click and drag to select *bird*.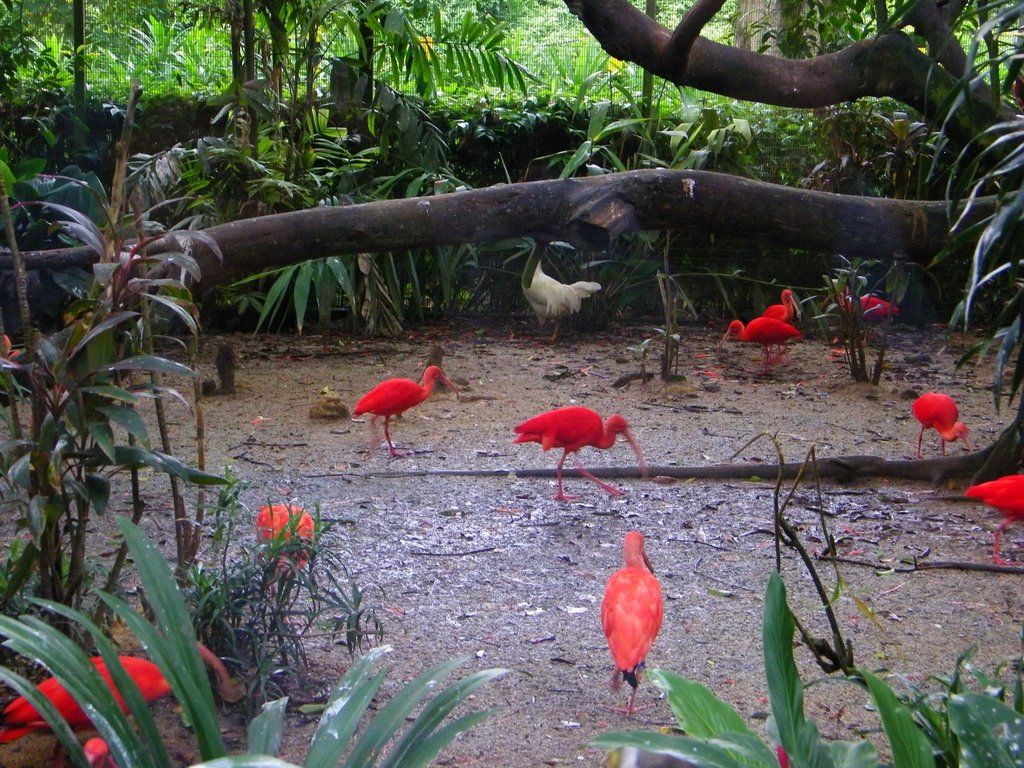
Selection: bbox=[756, 281, 803, 322].
